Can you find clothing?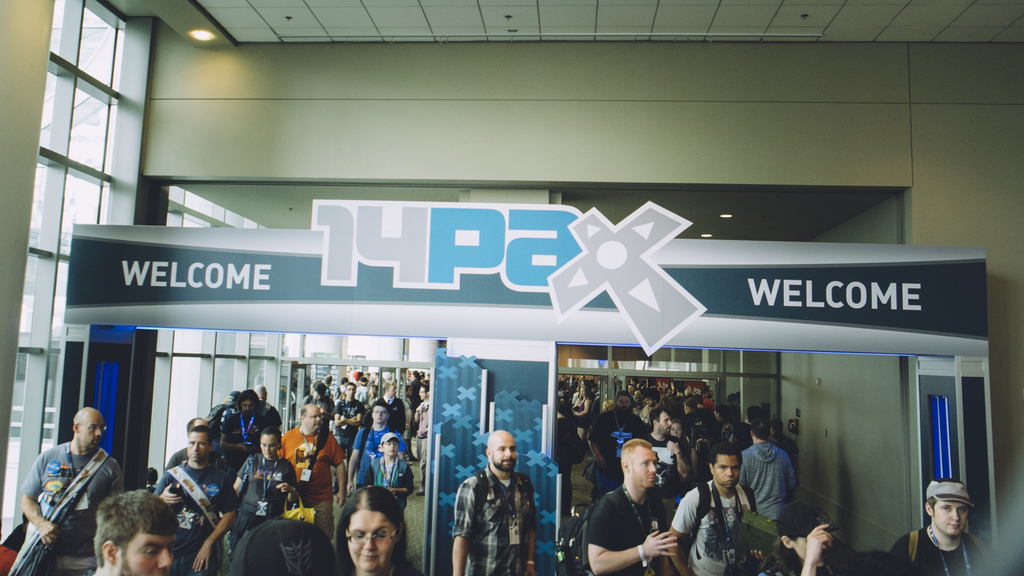
Yes, bounding box: x1=770 y1=543 x2=844 y2=575.
